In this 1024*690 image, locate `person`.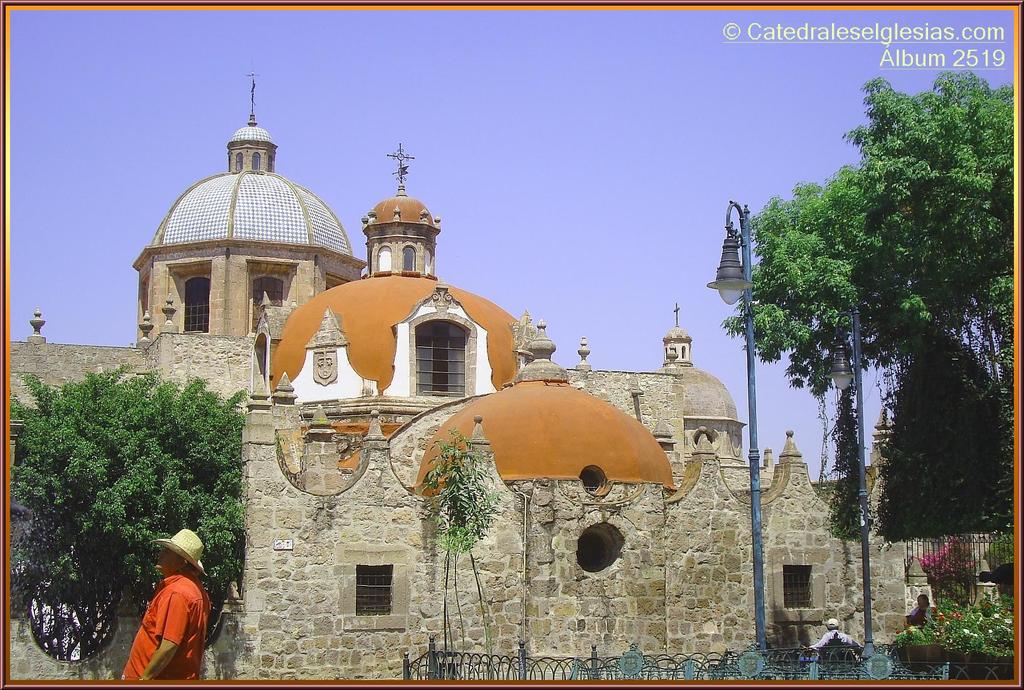
Bounding box: select_region(116, 525, 226, 689).
